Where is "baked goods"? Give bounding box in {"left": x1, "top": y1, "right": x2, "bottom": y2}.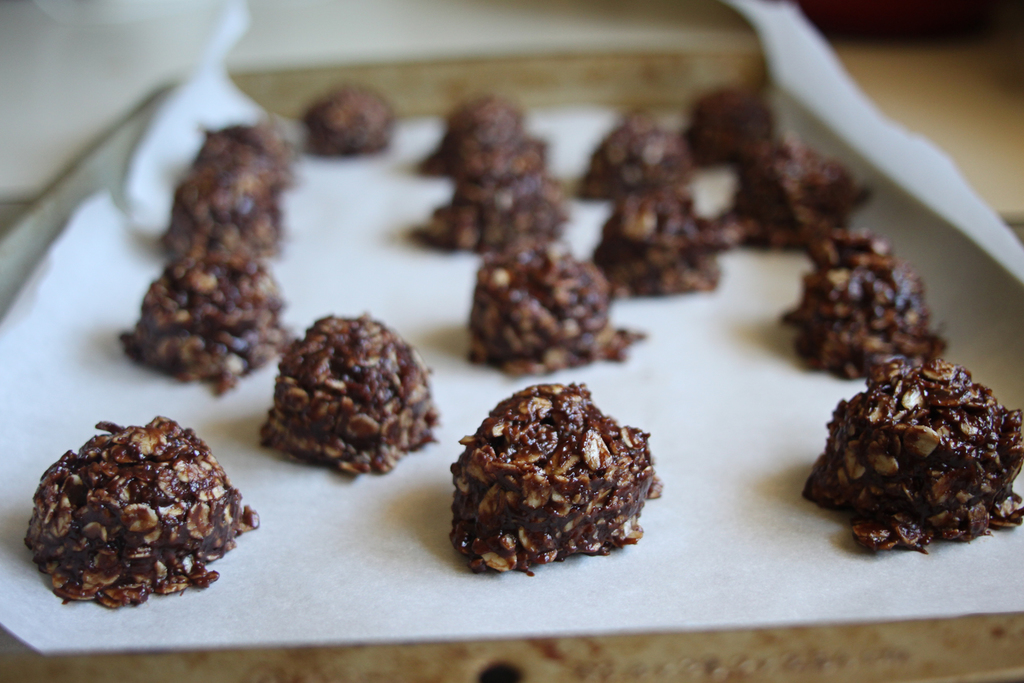
{"left": 17, "top": 410, "right": 257, "bottom": 603}.
